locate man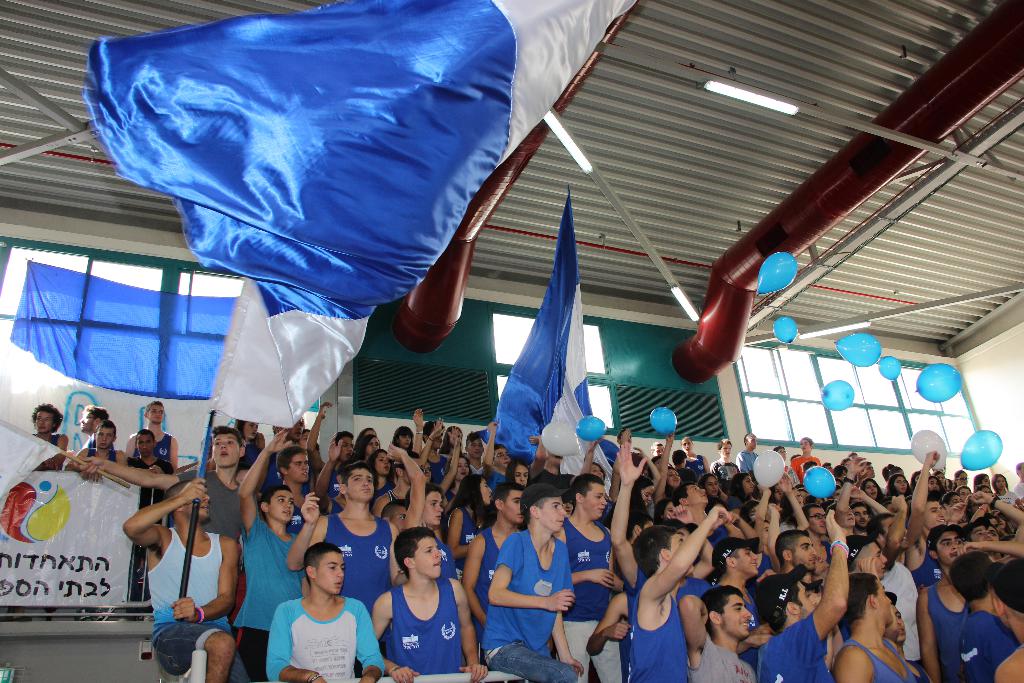
[271, 540, 383, 682]
